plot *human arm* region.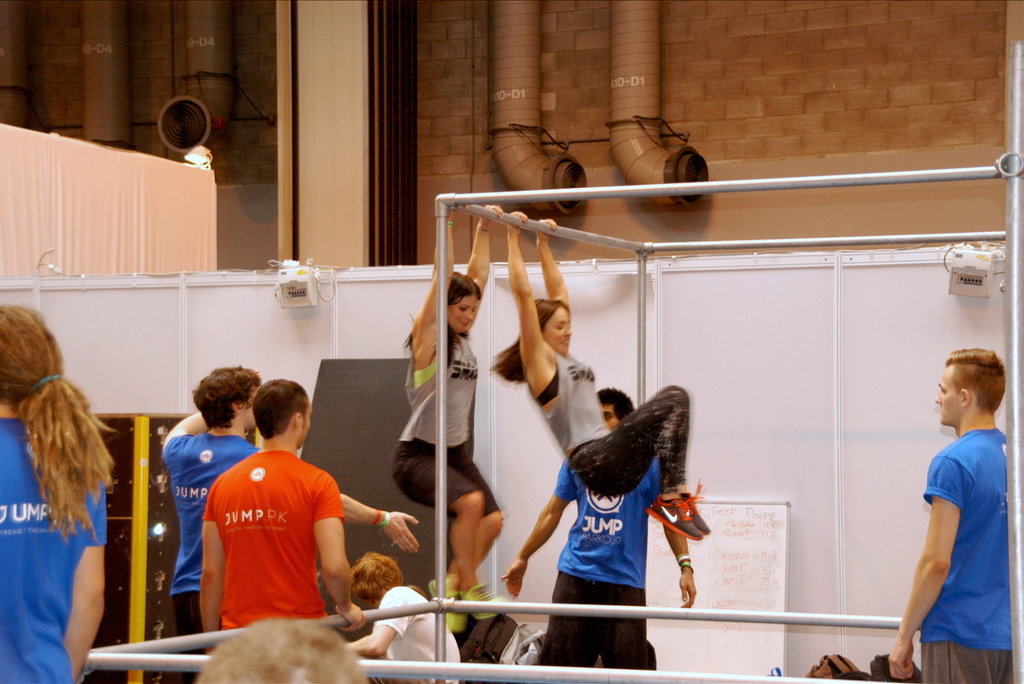
Plotted at (x1=60, y1=488, x2=113, y2=680).
